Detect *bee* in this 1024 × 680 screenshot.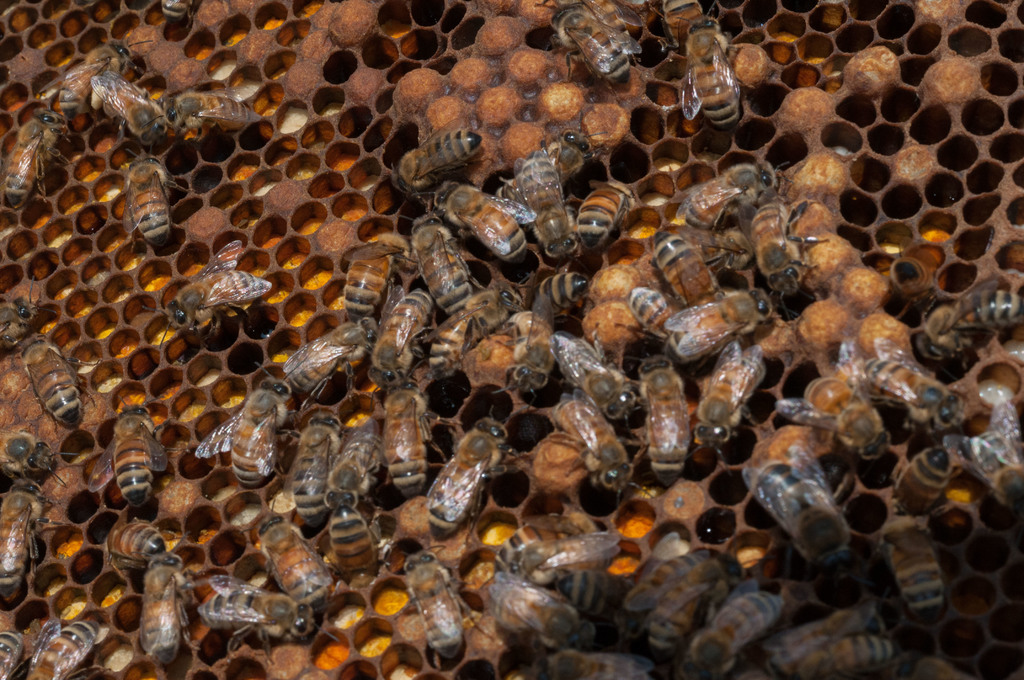
Detection: {"x1": 620, "y1": 538, "x2": 738, "y2": 675}.
